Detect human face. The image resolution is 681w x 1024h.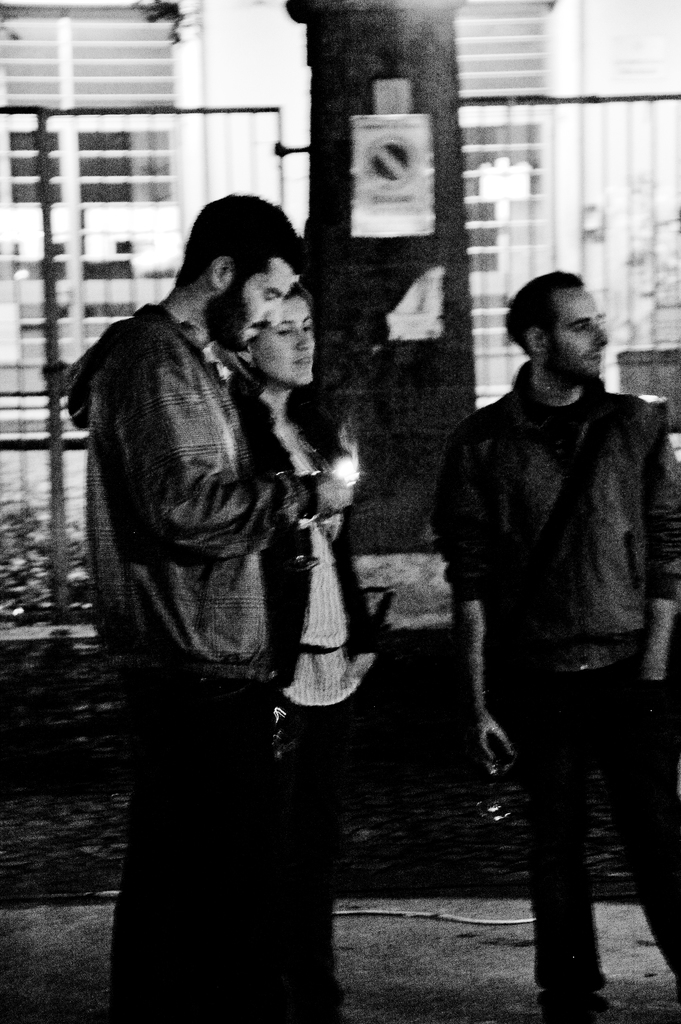
pyautogui.locateOnScreen(226, 259, 286, 338).
